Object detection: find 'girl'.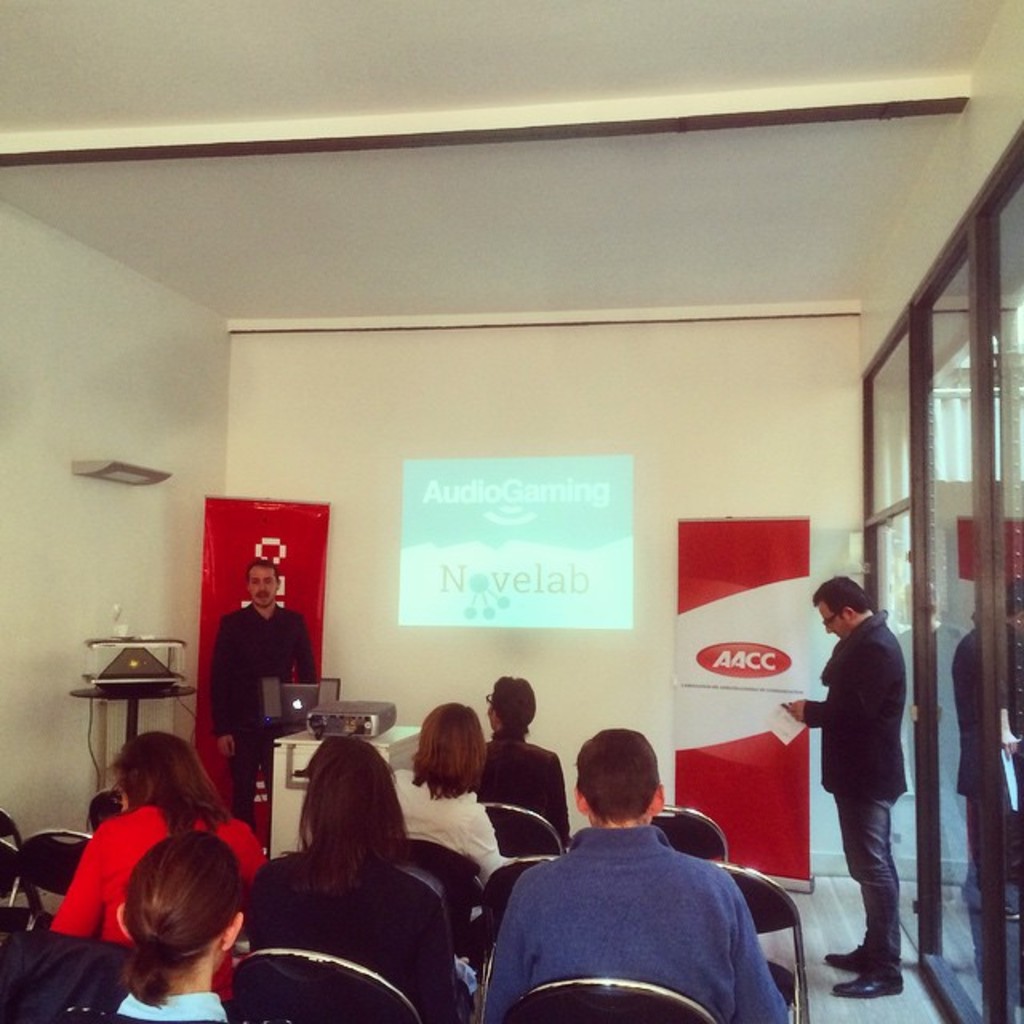
(46,728,270,1014).
